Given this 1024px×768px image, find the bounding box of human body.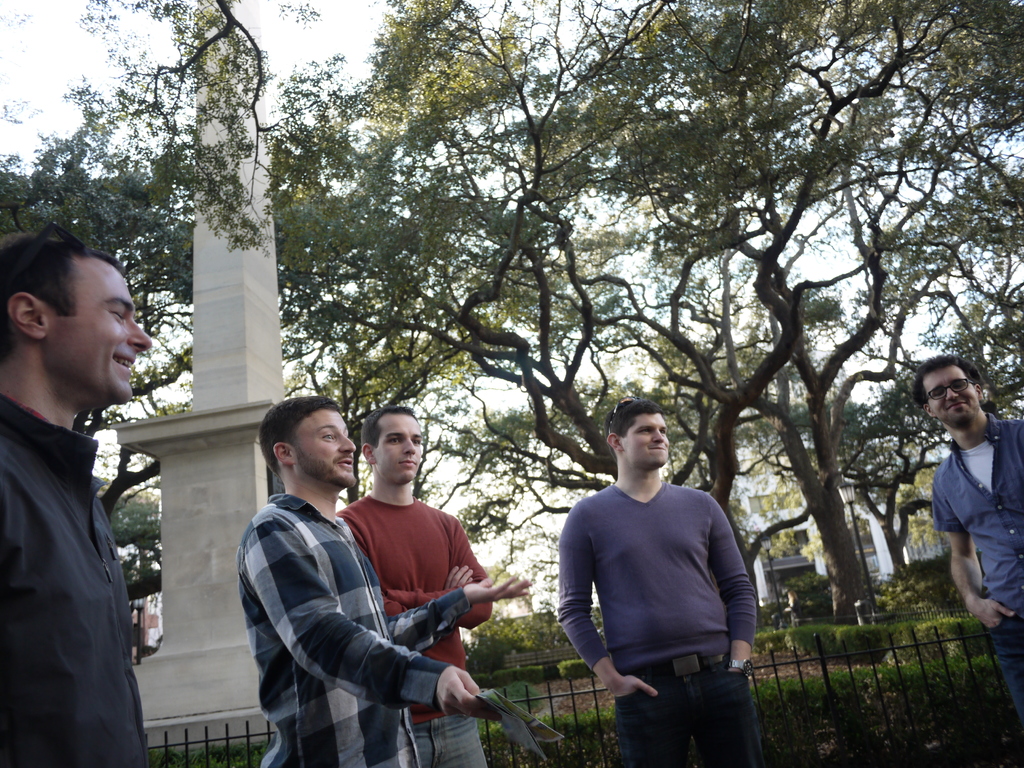
Rect(237, 399, 526, 767).
